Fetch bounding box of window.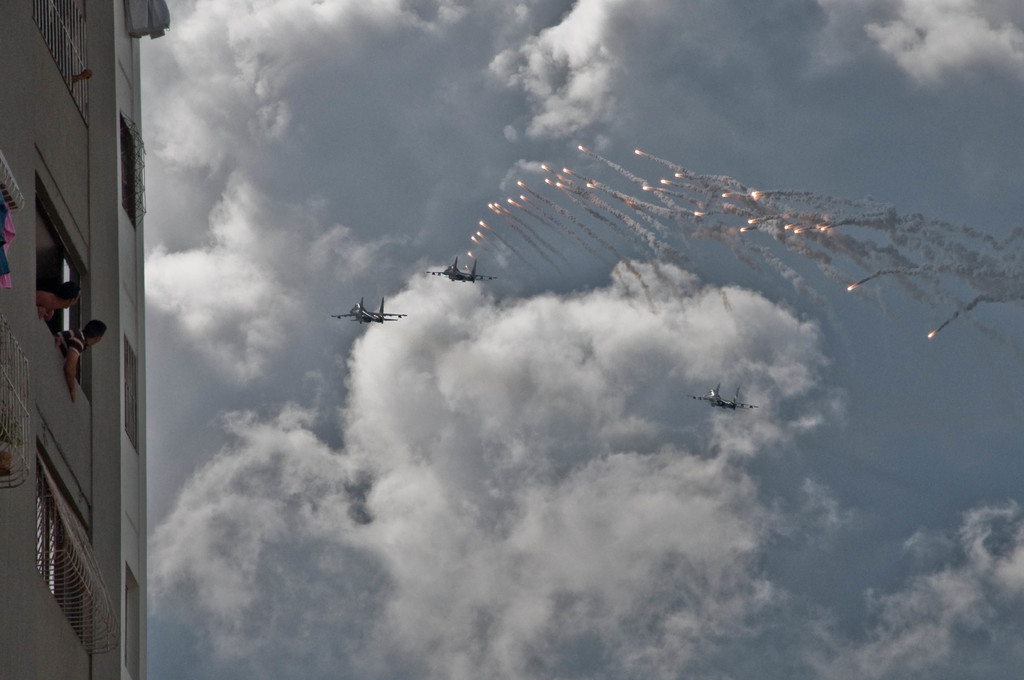
Bbox: 109:336:148:450.
